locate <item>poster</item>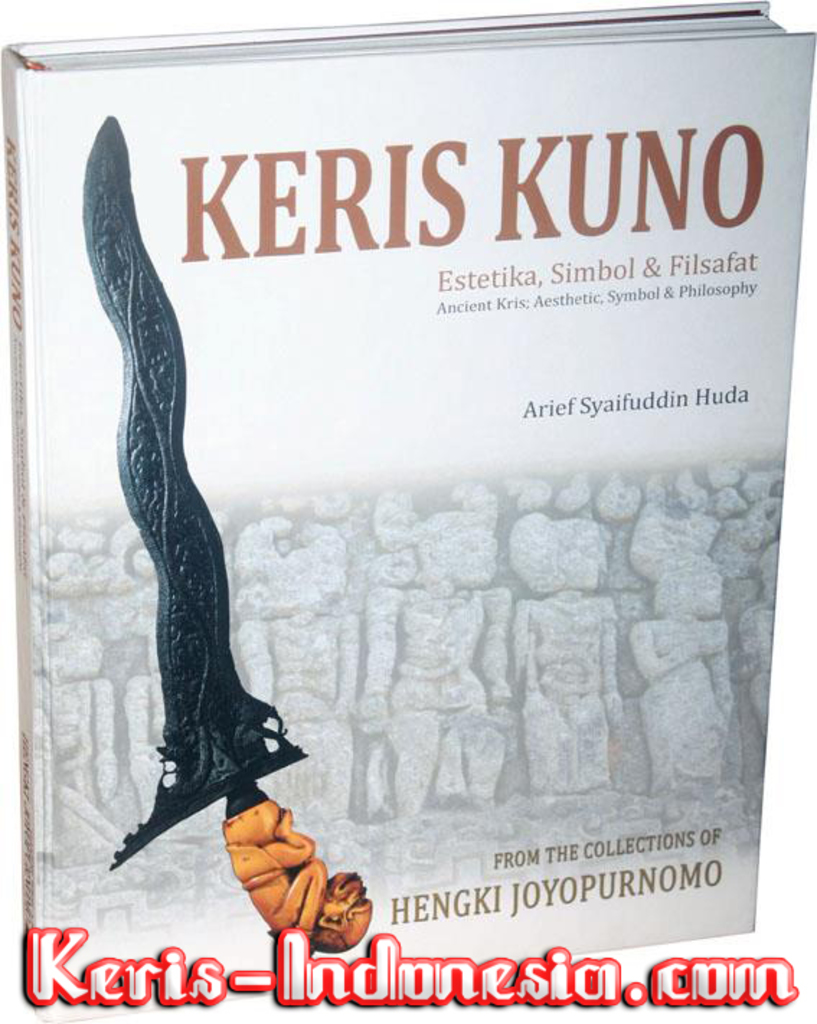
left=0, top=27, right=816, bottom=1023
